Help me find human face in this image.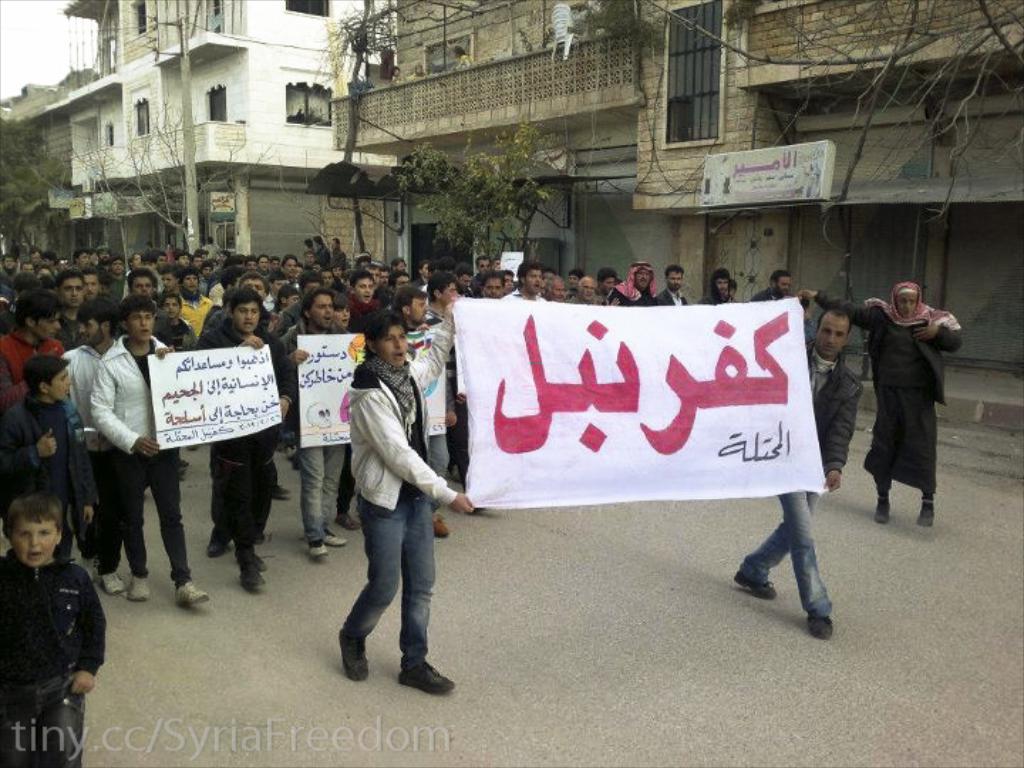
Found it: region(395, 273, 407, 292).
